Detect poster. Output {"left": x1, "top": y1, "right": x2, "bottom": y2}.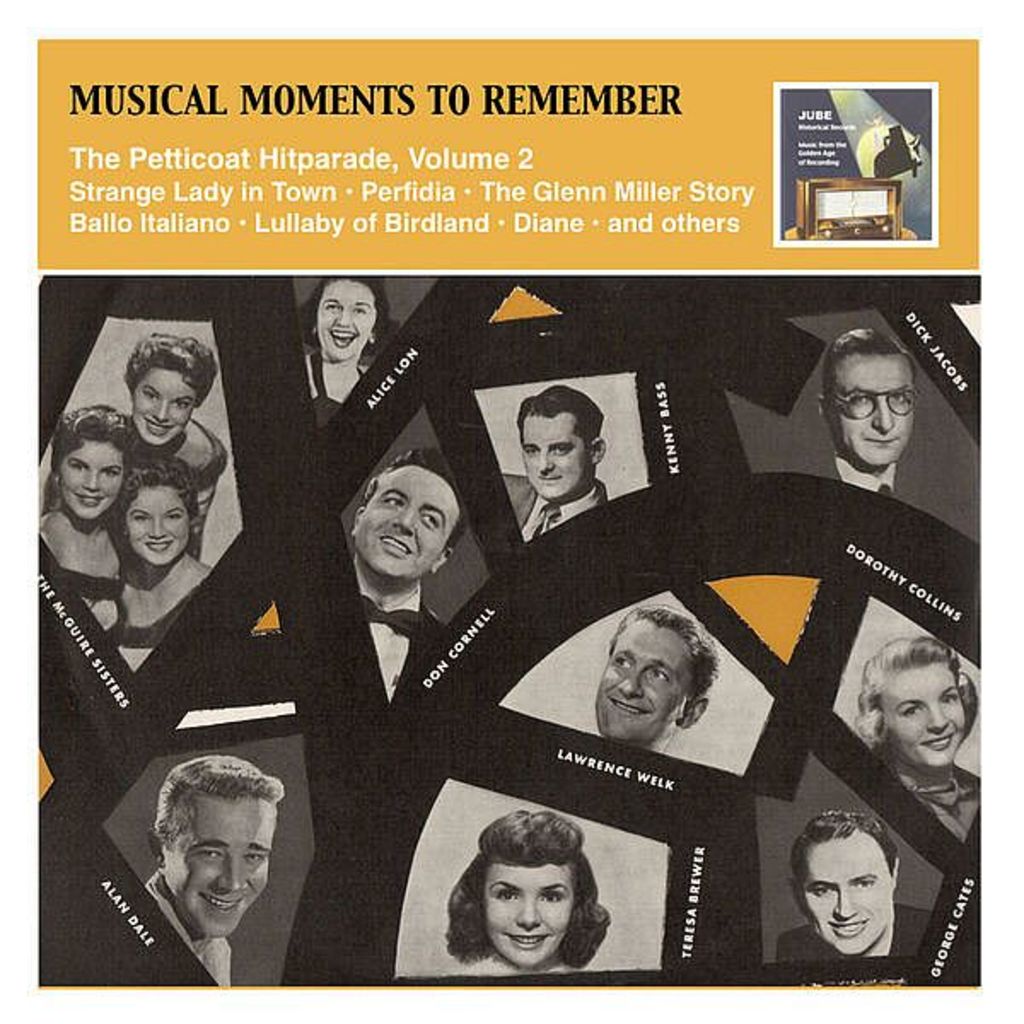
{"left": 0, "top": 0, "right": 1022, "bottom": 1022}.
